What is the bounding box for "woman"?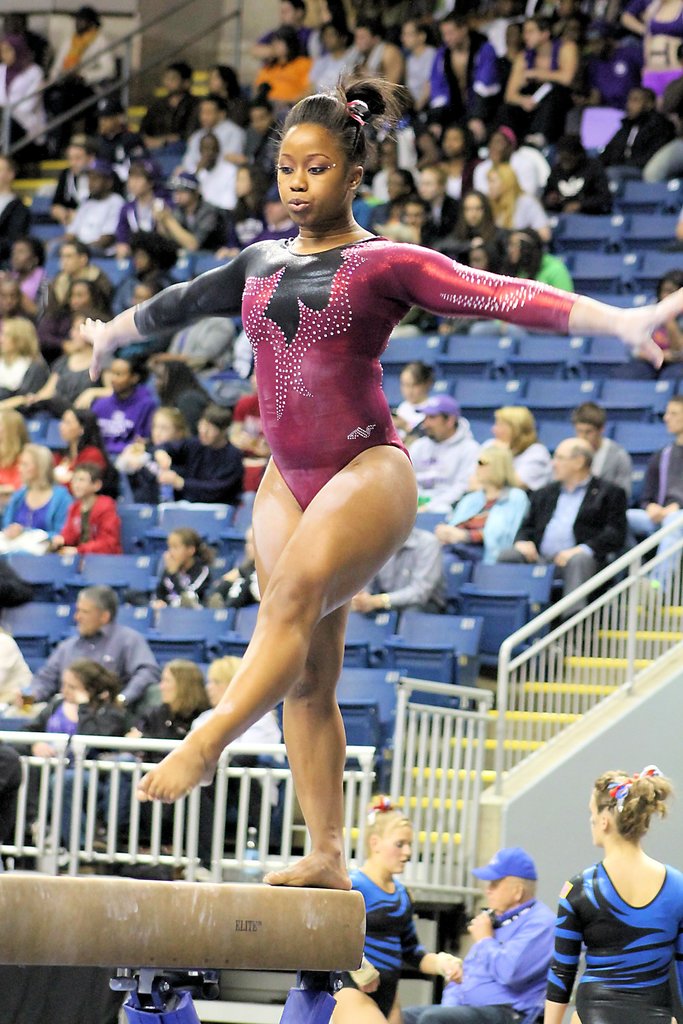
l=437, t=431, r=528, b=568.
